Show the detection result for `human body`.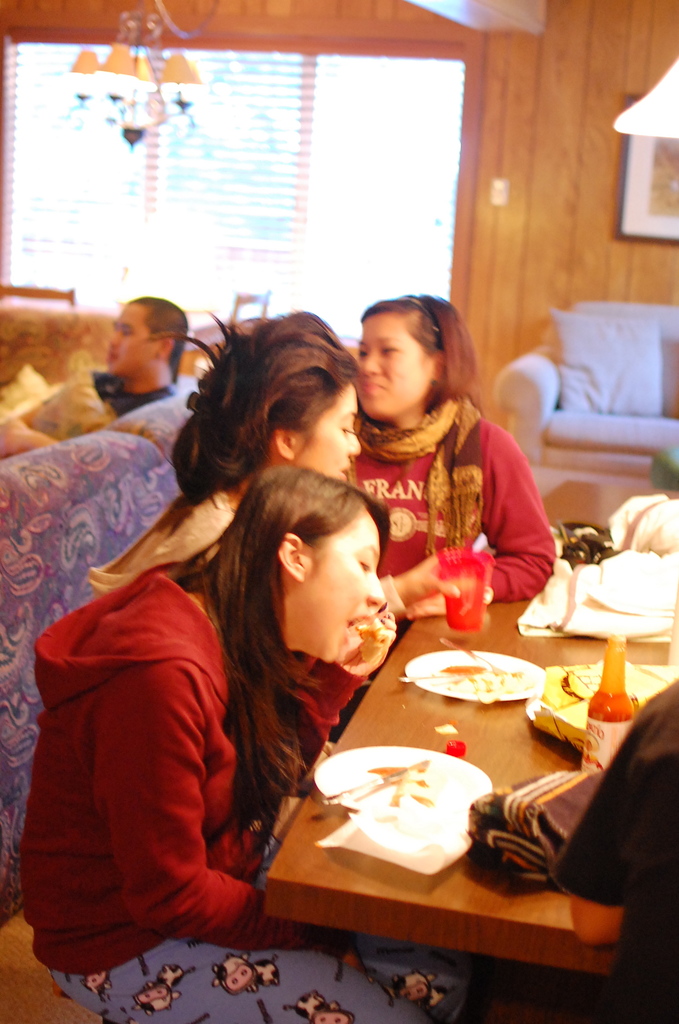
bbox=(87, 316, 361, 568).
